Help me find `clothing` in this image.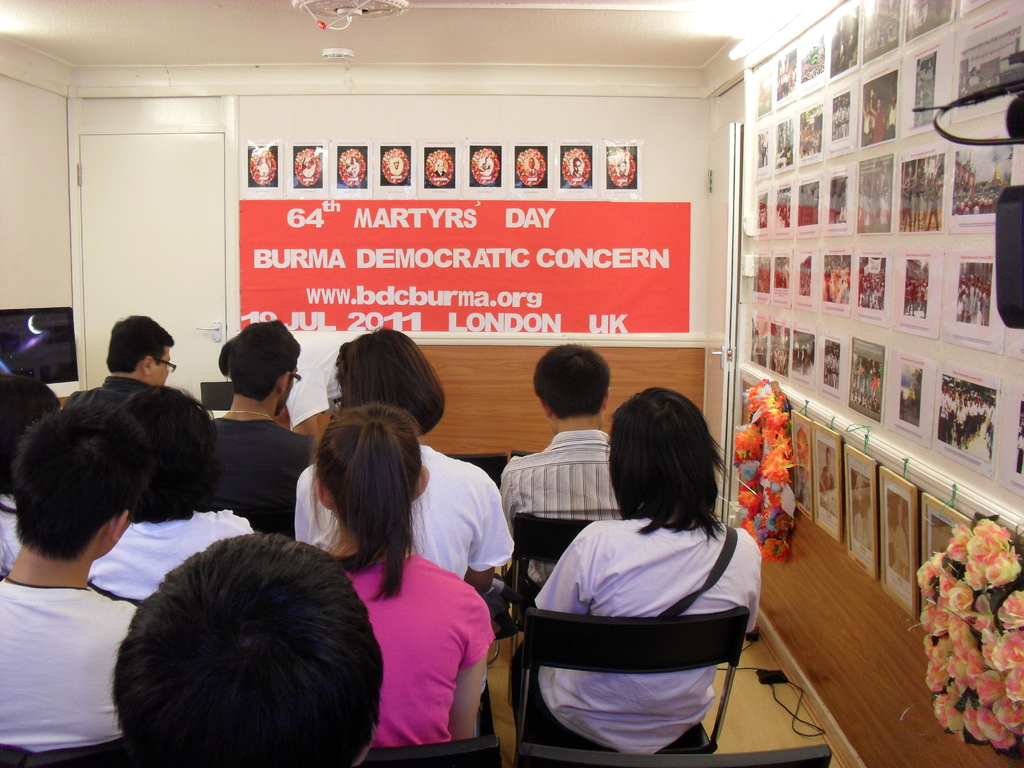
Found it: bbox=[612, 167, 628, 180].
